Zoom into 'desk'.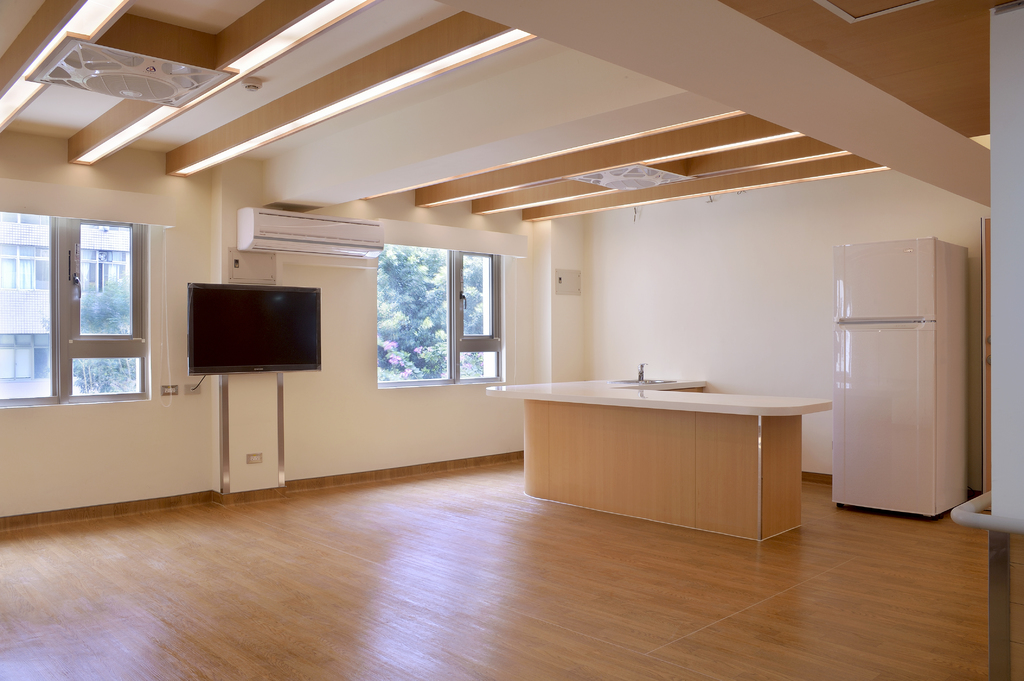
Zoom target: l=492, t=360, r=836, b=552.
